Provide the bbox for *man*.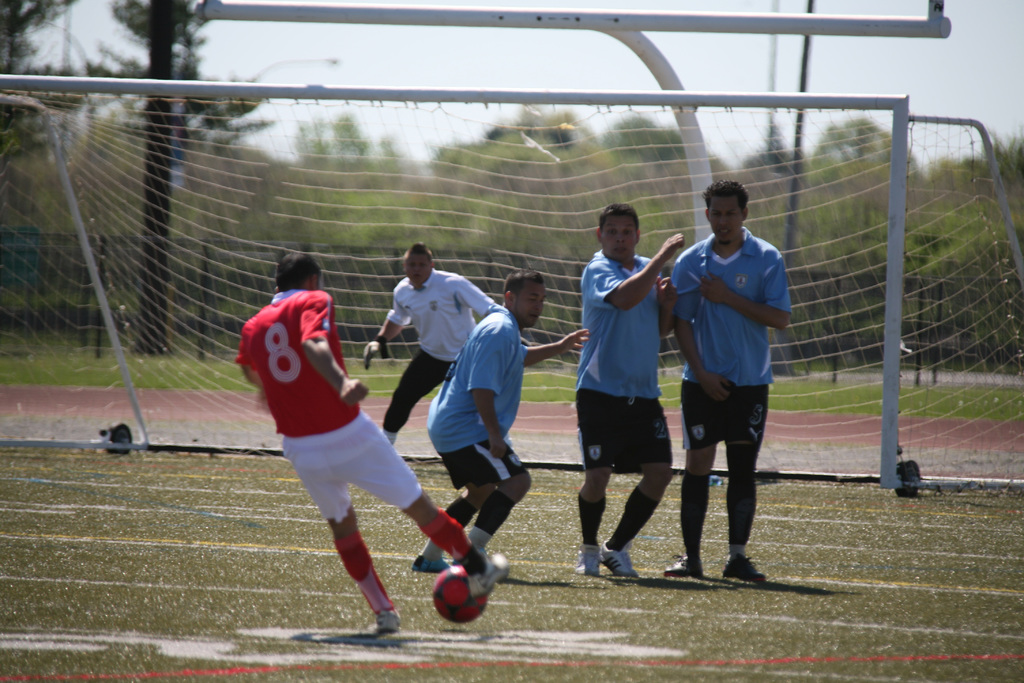
x1=575 y1=200 x2=688 y2=579.
